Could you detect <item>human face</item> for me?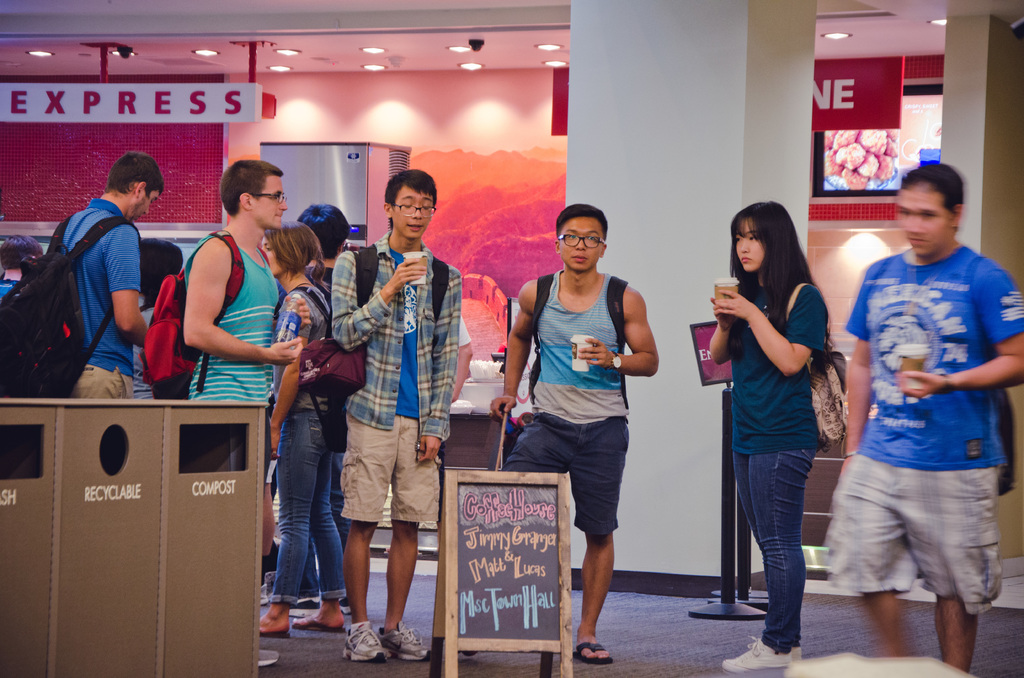
Detection result: [261, 235, 282, 278].
